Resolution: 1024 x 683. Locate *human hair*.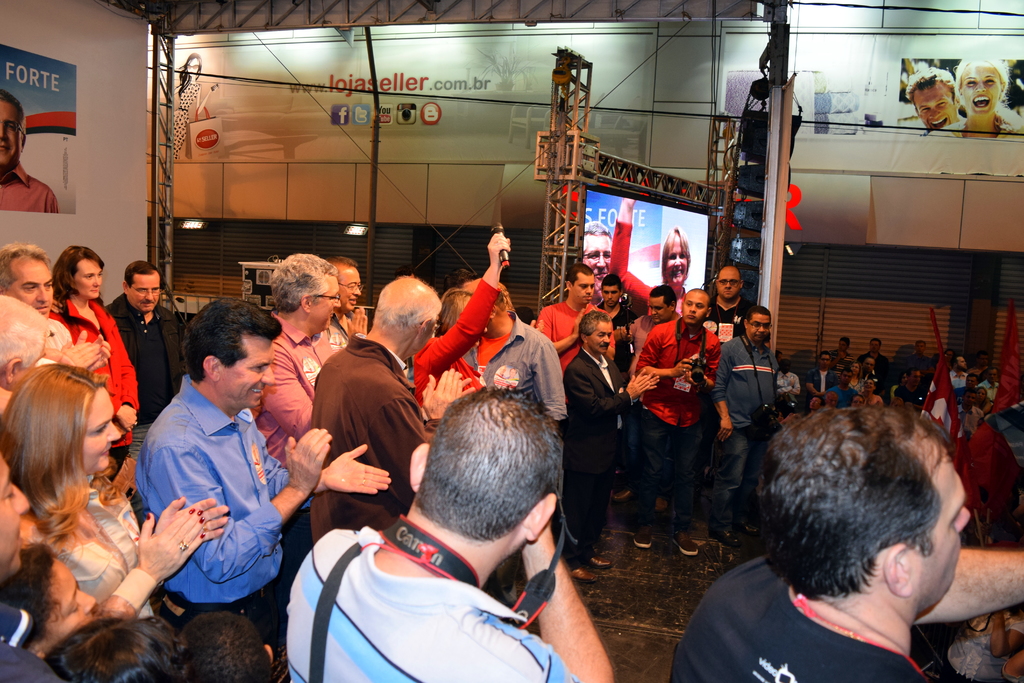
0/362/113/546.
